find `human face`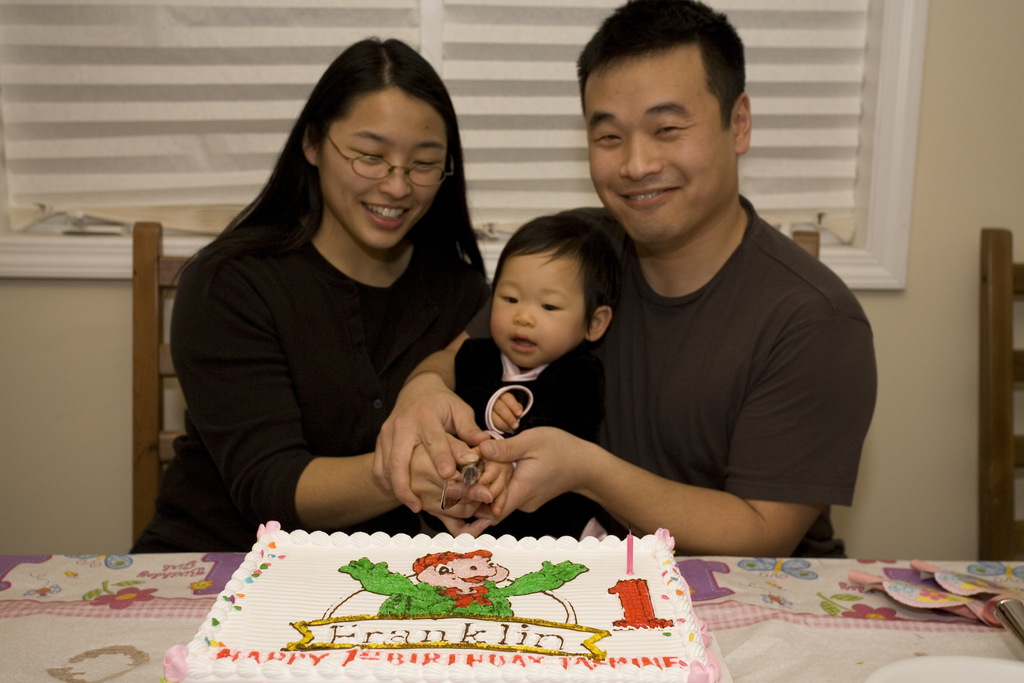
{"x1": 584, "y1": 55, "x2": 729, "y2": 248}
